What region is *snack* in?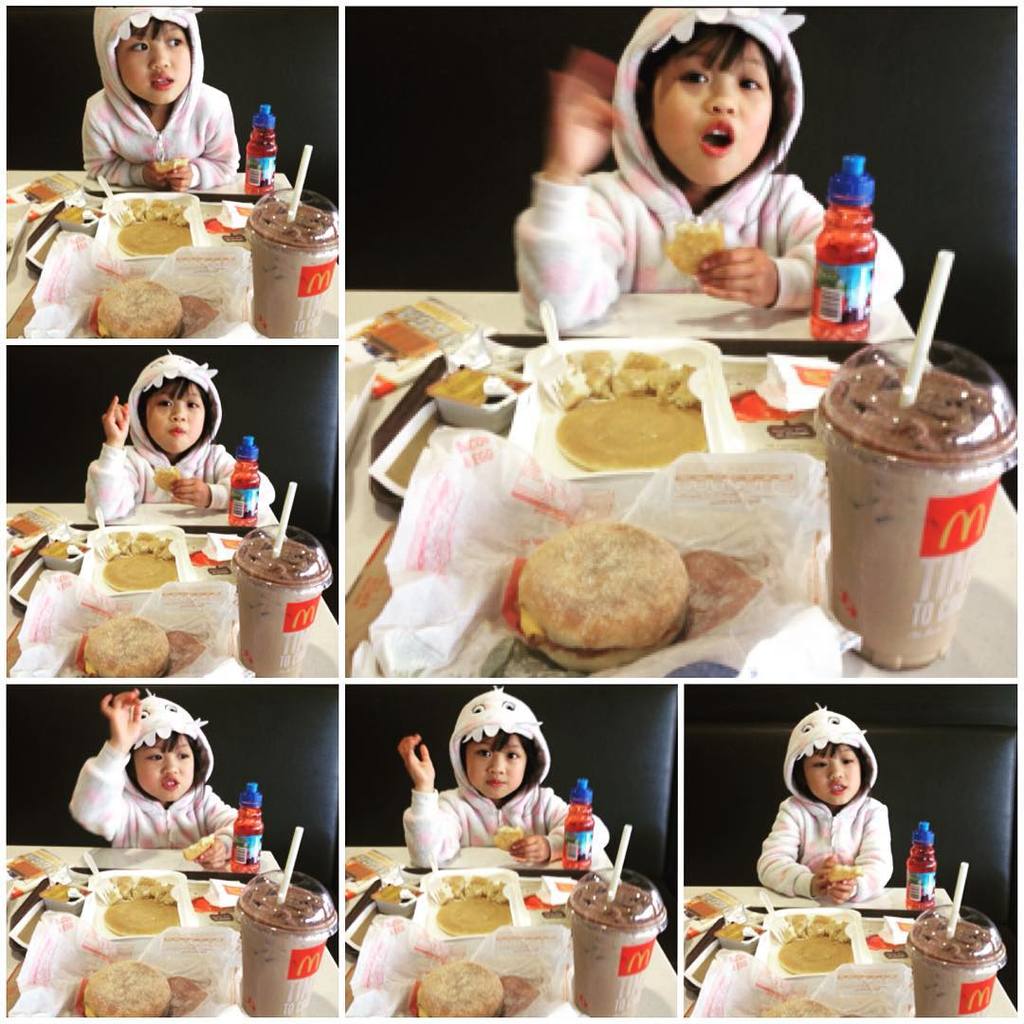
region(664, 223, 722, 278).
